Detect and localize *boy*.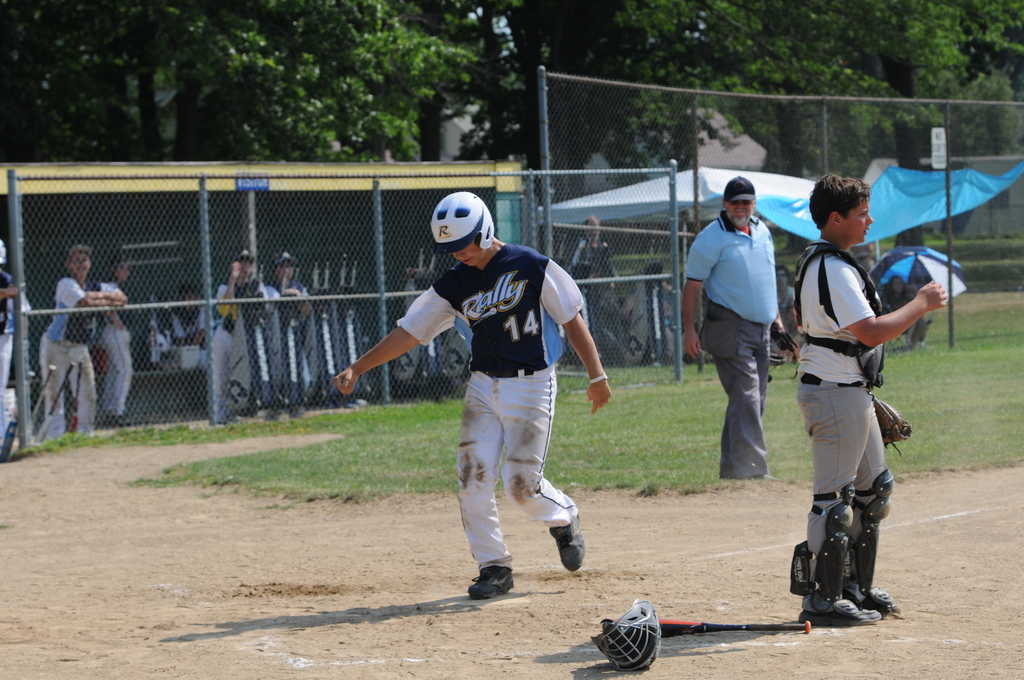
Localized at (x1=794, y1=174, x2=949, y2=632).
